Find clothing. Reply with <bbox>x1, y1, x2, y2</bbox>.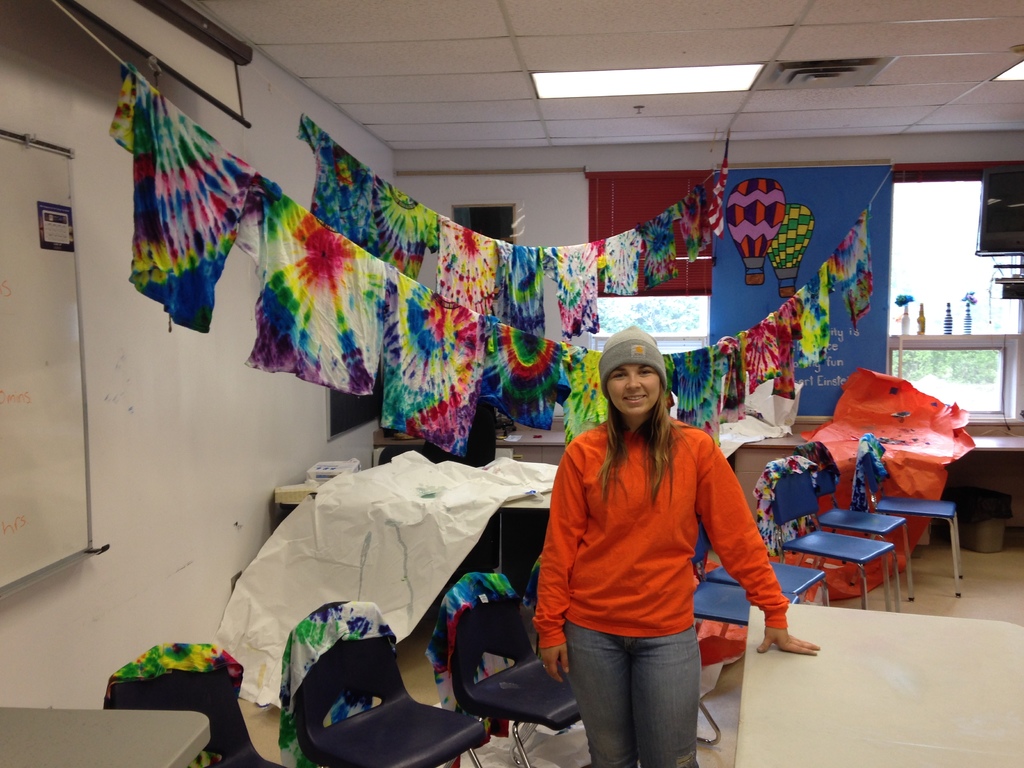
<bbox>428, 572, 516, 717</bbox>.
